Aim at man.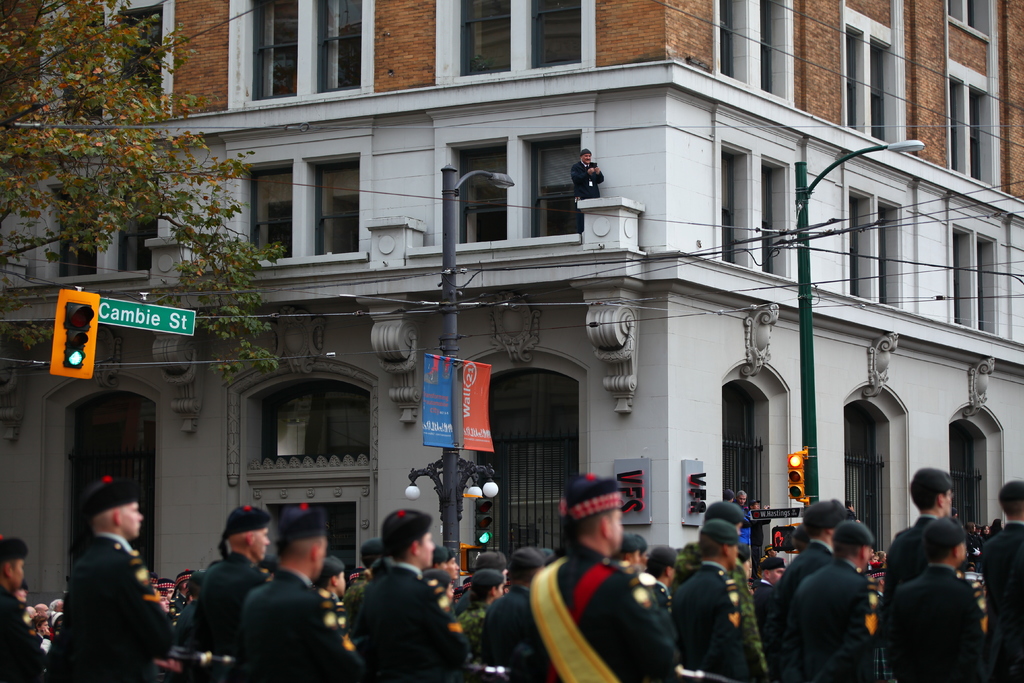
Aimed at (149, 573, 157, 588).
